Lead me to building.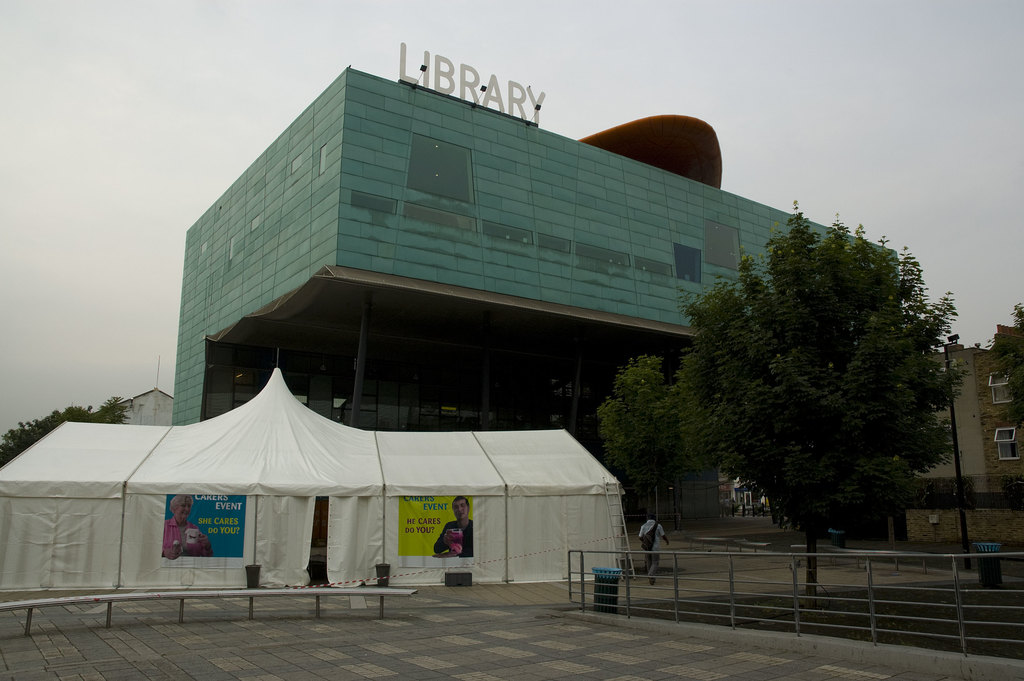
Lead to (170, 40, 903, 459).
